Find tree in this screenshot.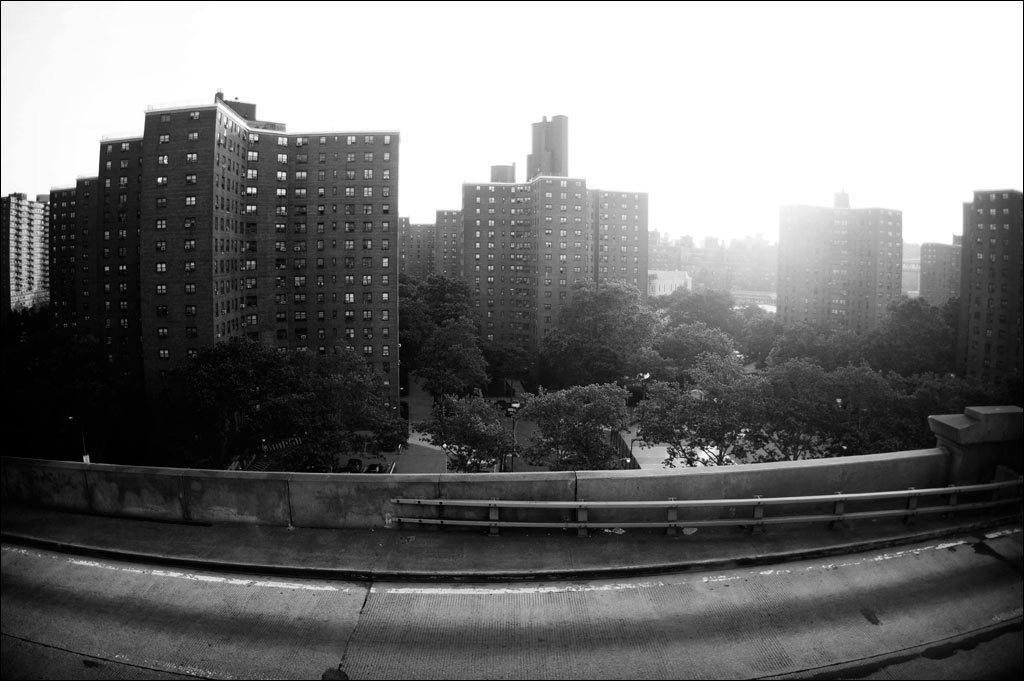
The bounding box for tree is 523:297:663:376.
